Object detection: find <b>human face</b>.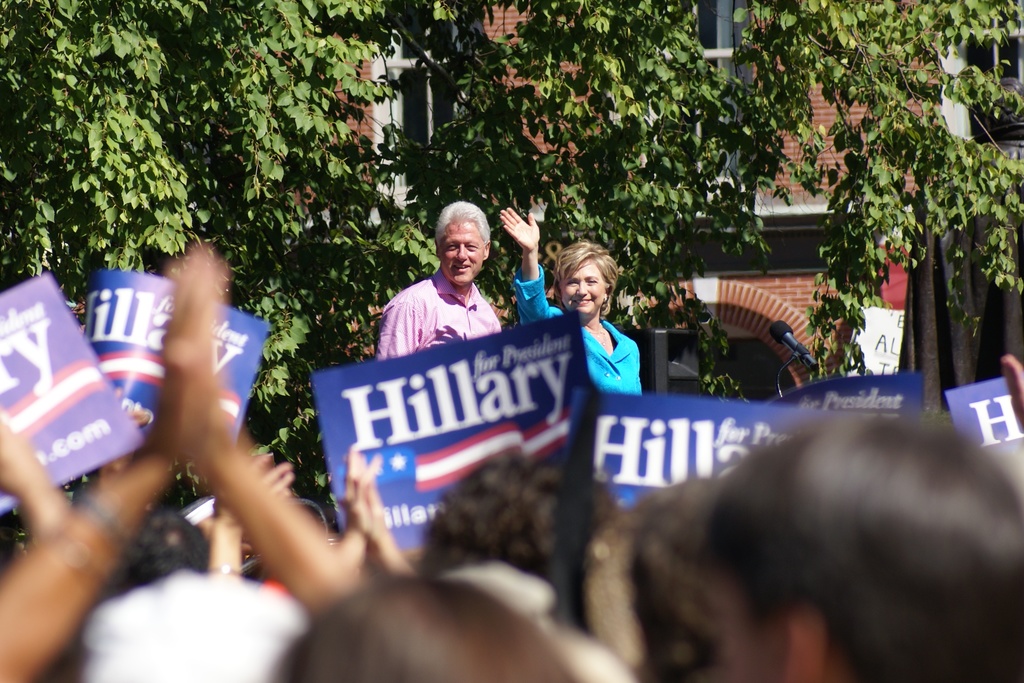
x1=566, y1=264, x2=609, y2=318.
